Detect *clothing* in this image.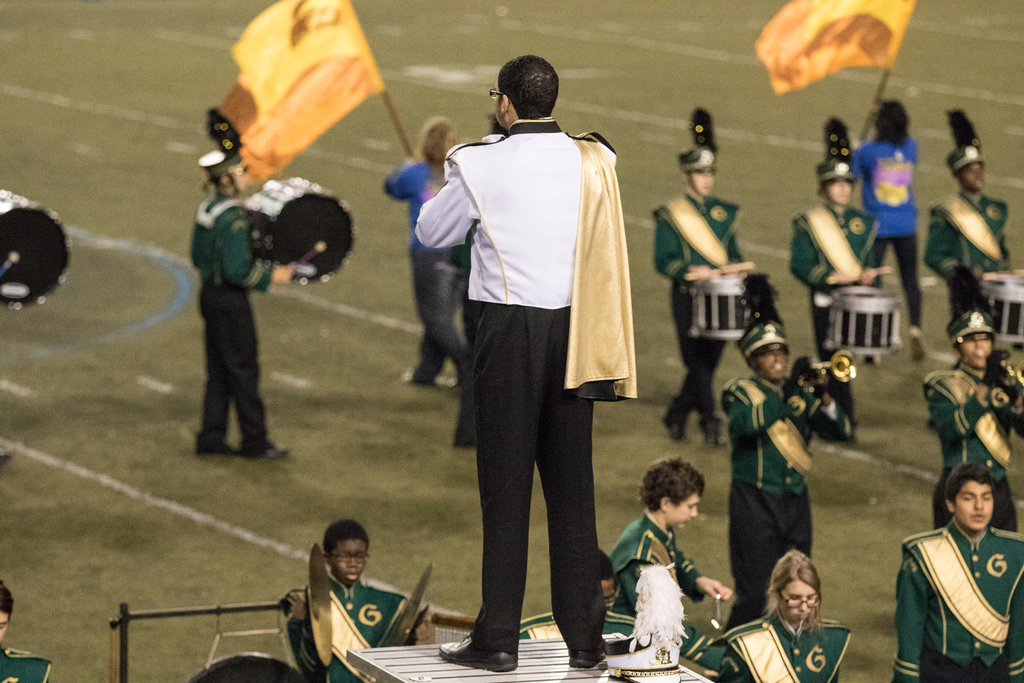
Detection: <region>385, 162, 480, 404</region>.
